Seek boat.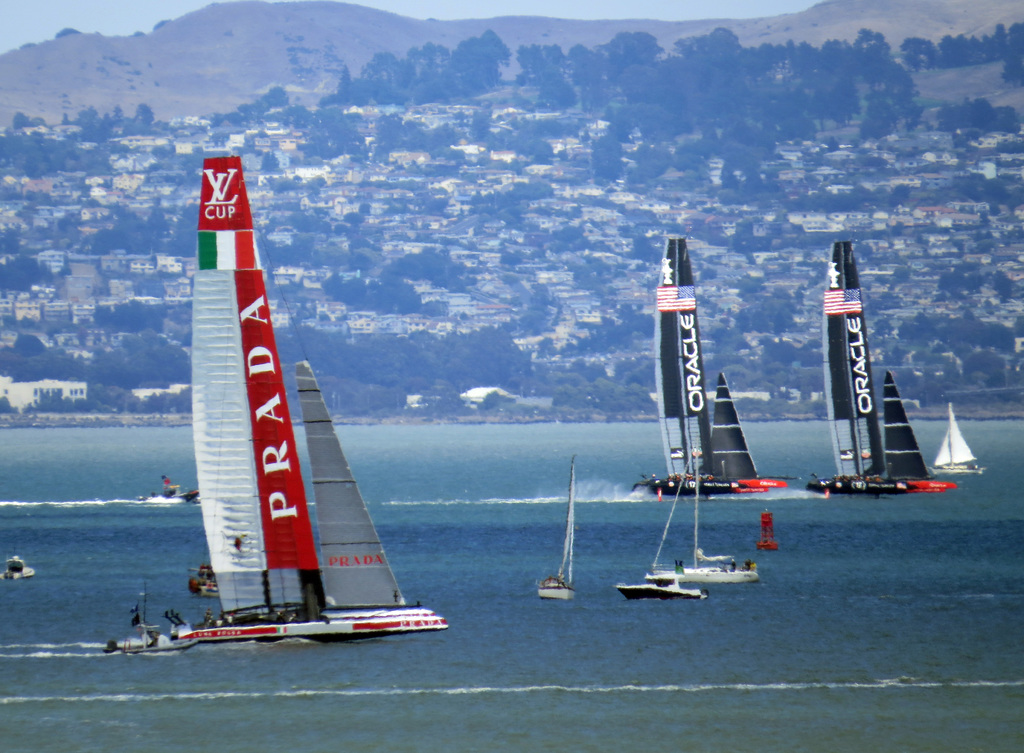
region(922, 413, 987, 479).
